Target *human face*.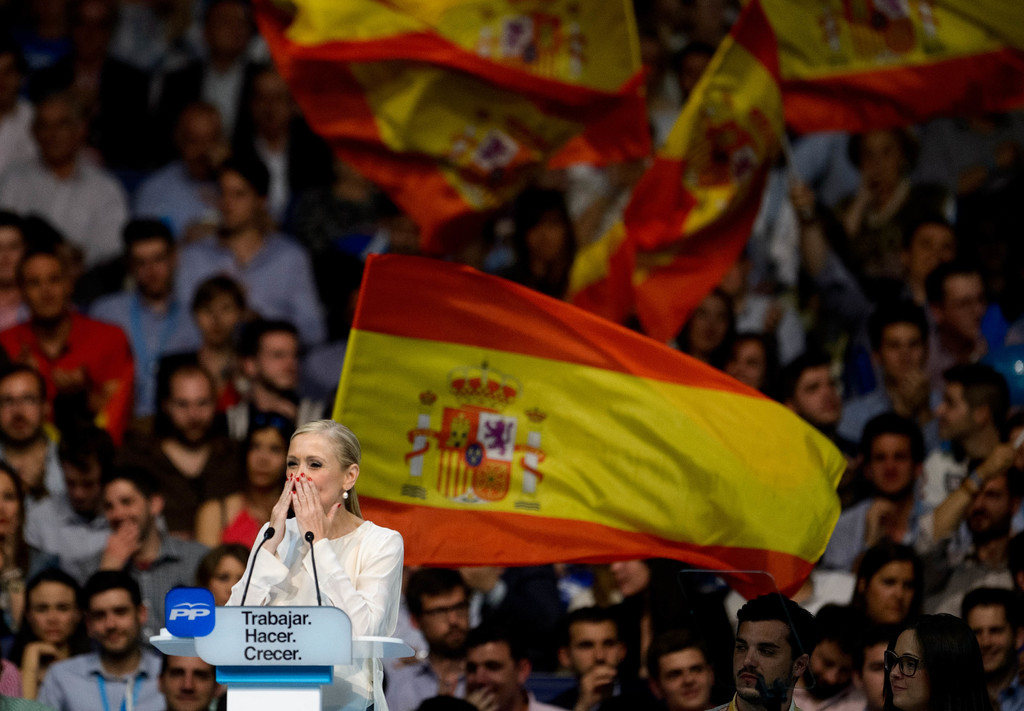
Target region: Rect(179, 113, 234, 182).
